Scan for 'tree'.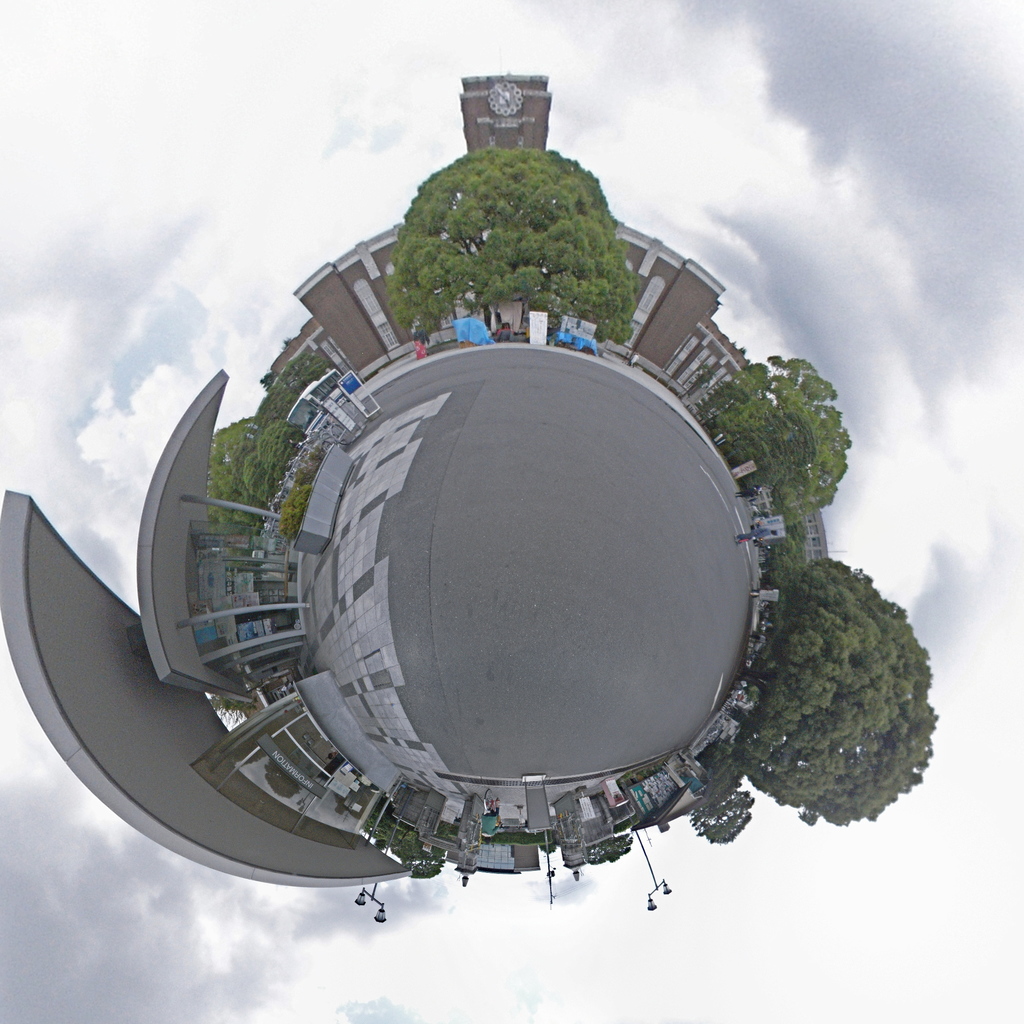
Scan result: bbox(349, 116, 680, 317).
